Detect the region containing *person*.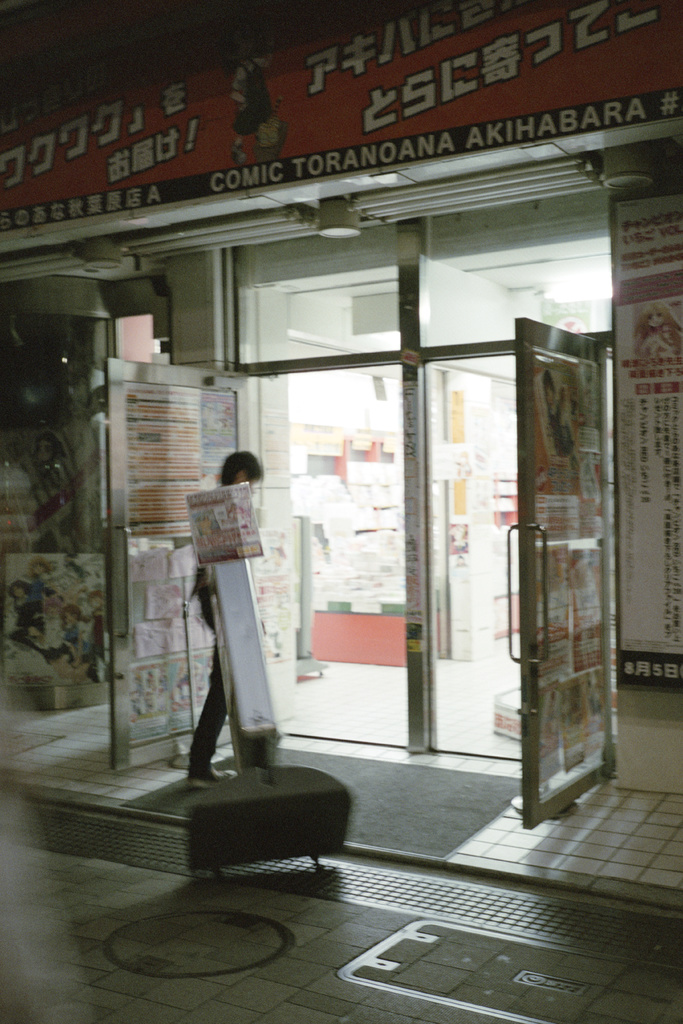
crop(190, 451, 270, 781).
